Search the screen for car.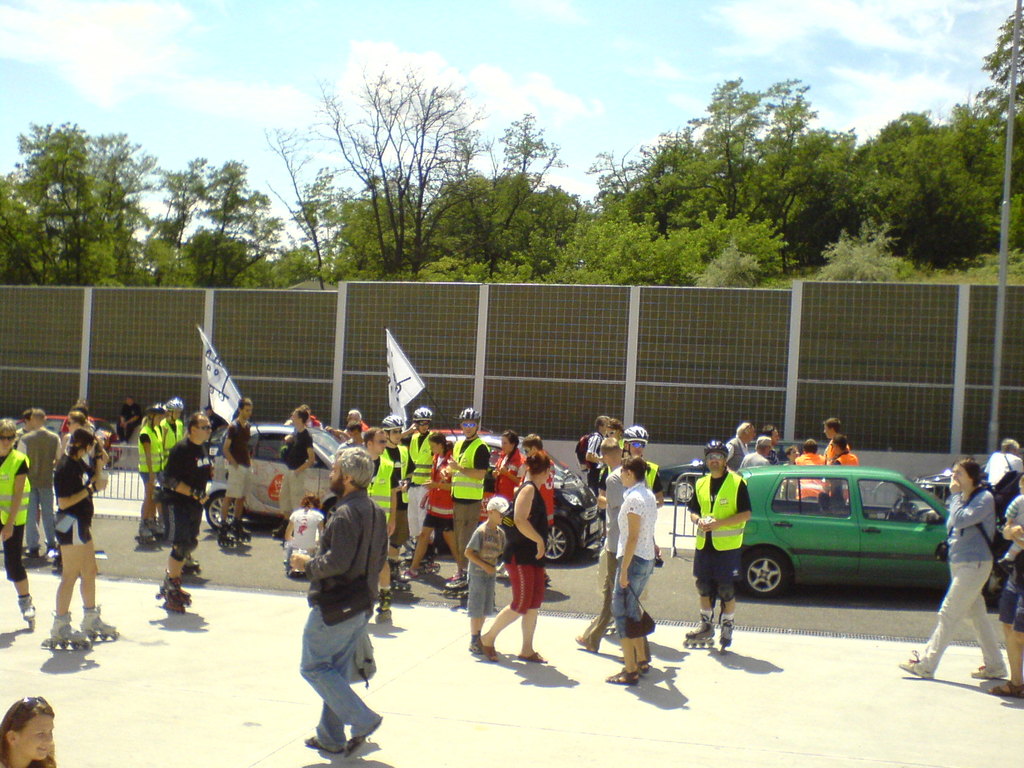
Found at [x1=655, y1=436, x2=837, y2=511].
